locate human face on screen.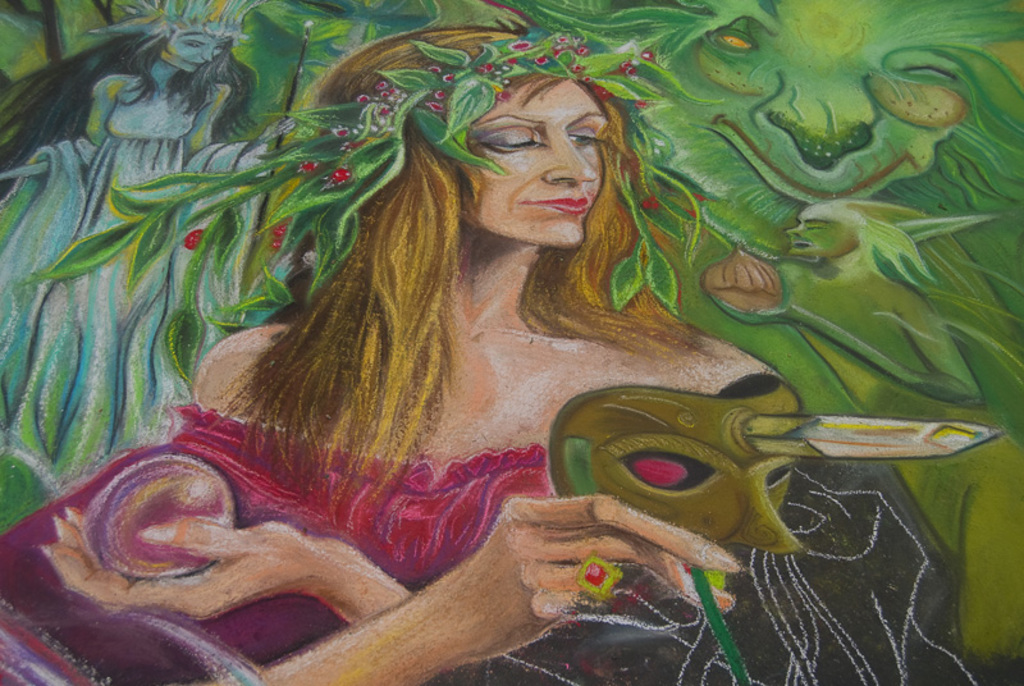
On screen at box(159, 29, 229, 76).
